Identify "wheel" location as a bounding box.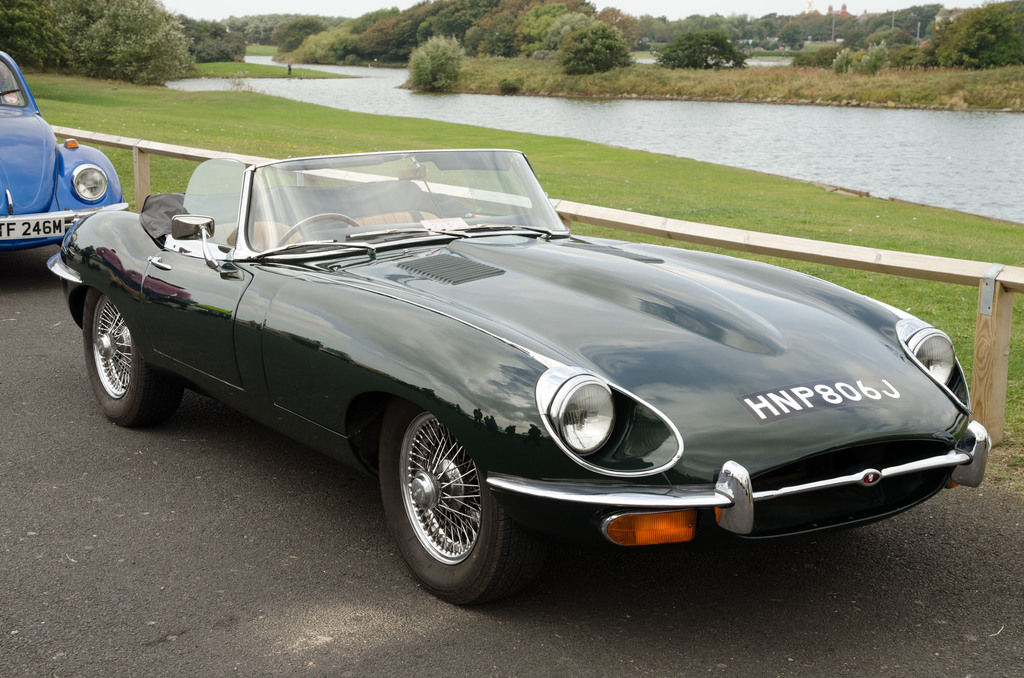
<bbox>386, 413, 505, 580</bbox>.
